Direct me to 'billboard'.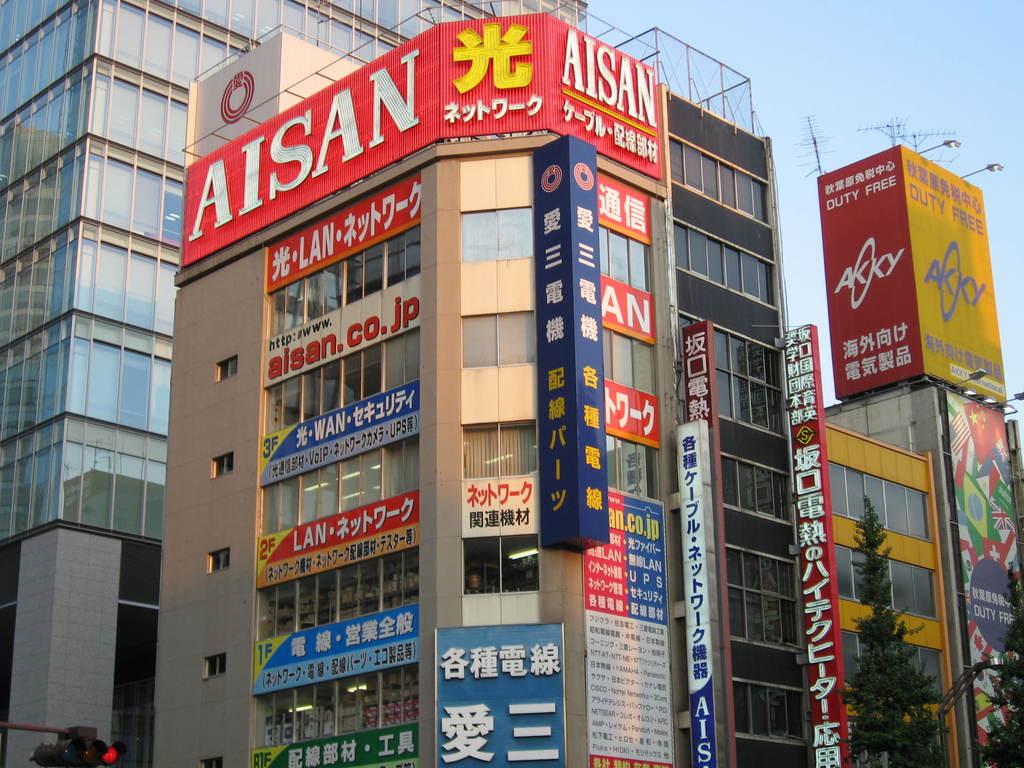
Direction: Rect(840, 142, 1009, 397).
